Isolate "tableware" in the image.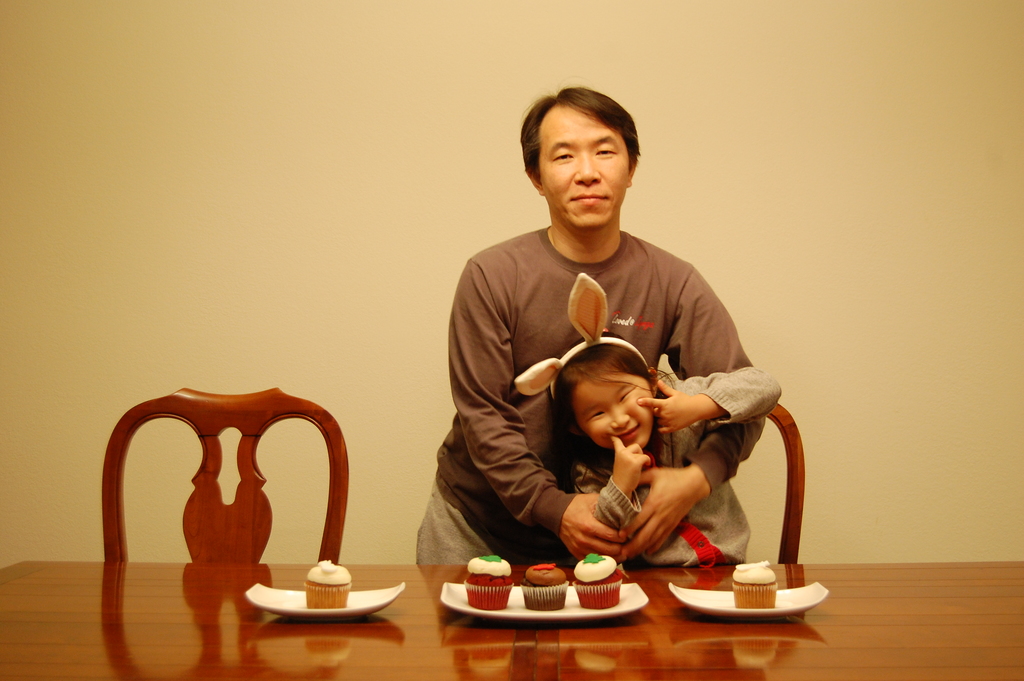
Isolated region: left=671, top=580, right=832, bottom=616.
